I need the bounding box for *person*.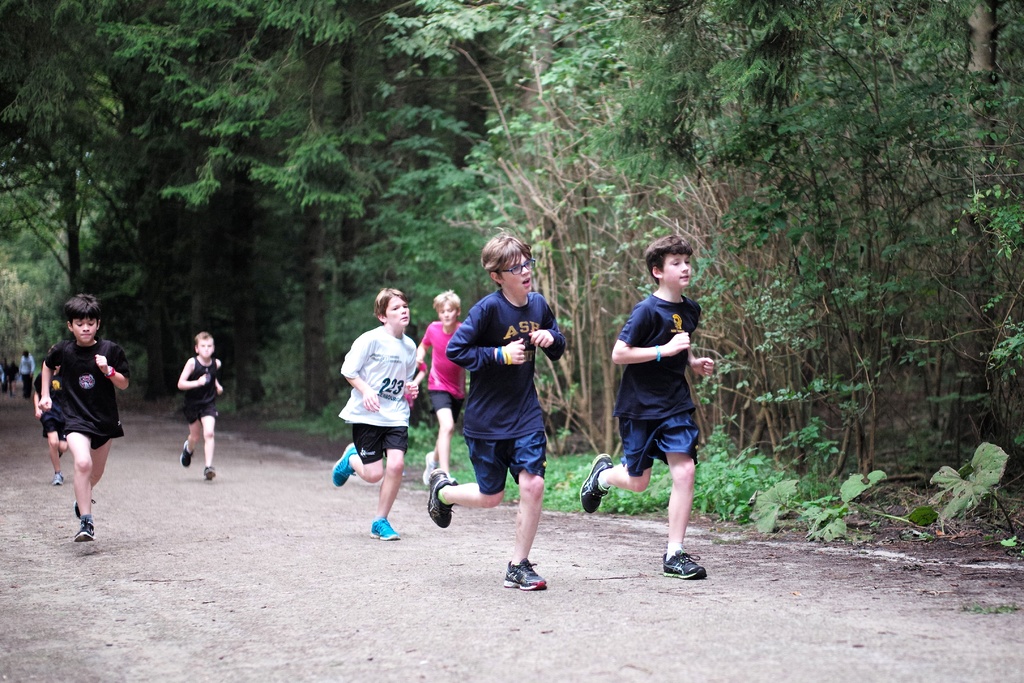
Here it is: 1,360,11,390.
